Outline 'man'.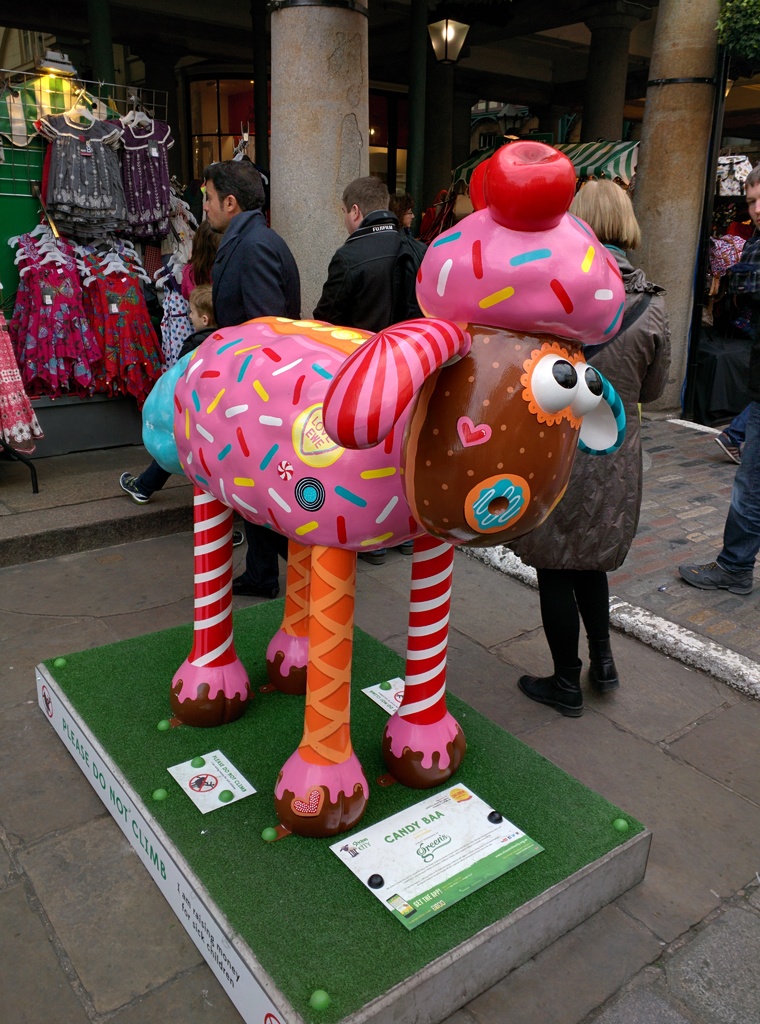
Outline: 181 159 293 600.
